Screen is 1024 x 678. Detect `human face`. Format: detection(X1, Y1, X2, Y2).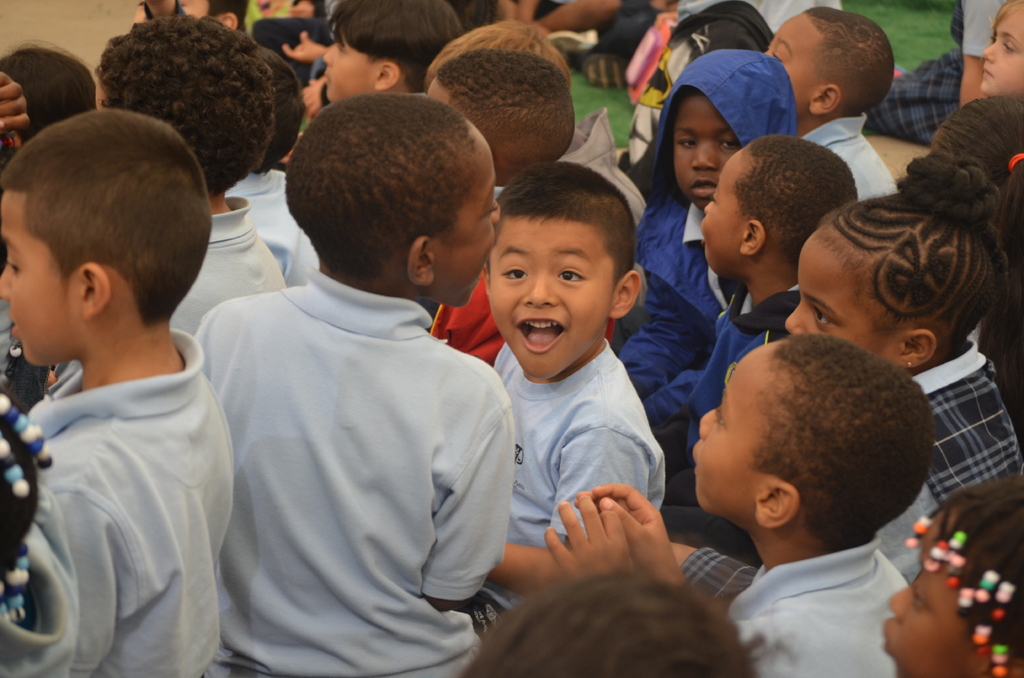
detection(763, 13, 821, 111).
